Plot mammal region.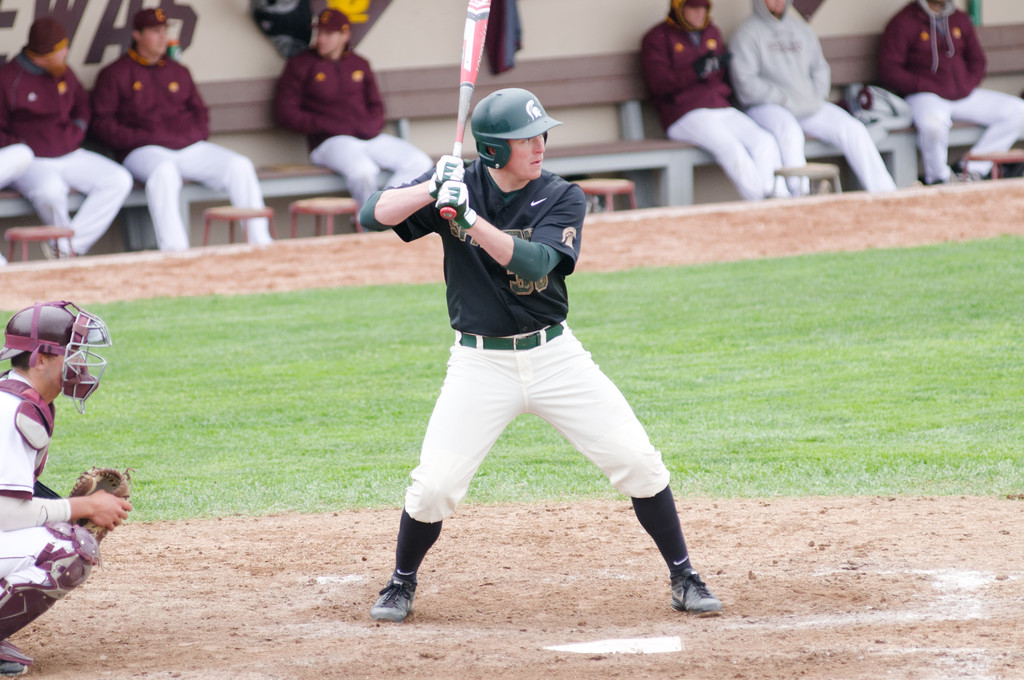
Plotted at {"x1": 378, "y1": 81, "x2": 717, "y2": 617}.
